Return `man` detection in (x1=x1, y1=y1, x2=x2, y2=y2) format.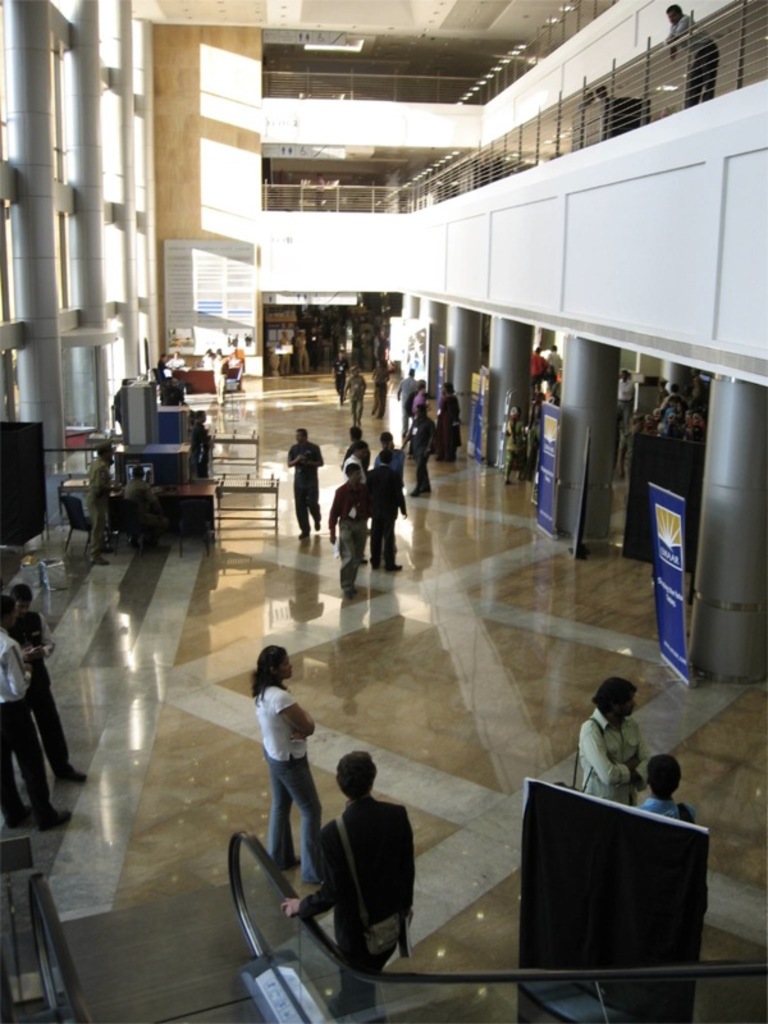
(x1=335, y1=353, x2=344, y2=401).
